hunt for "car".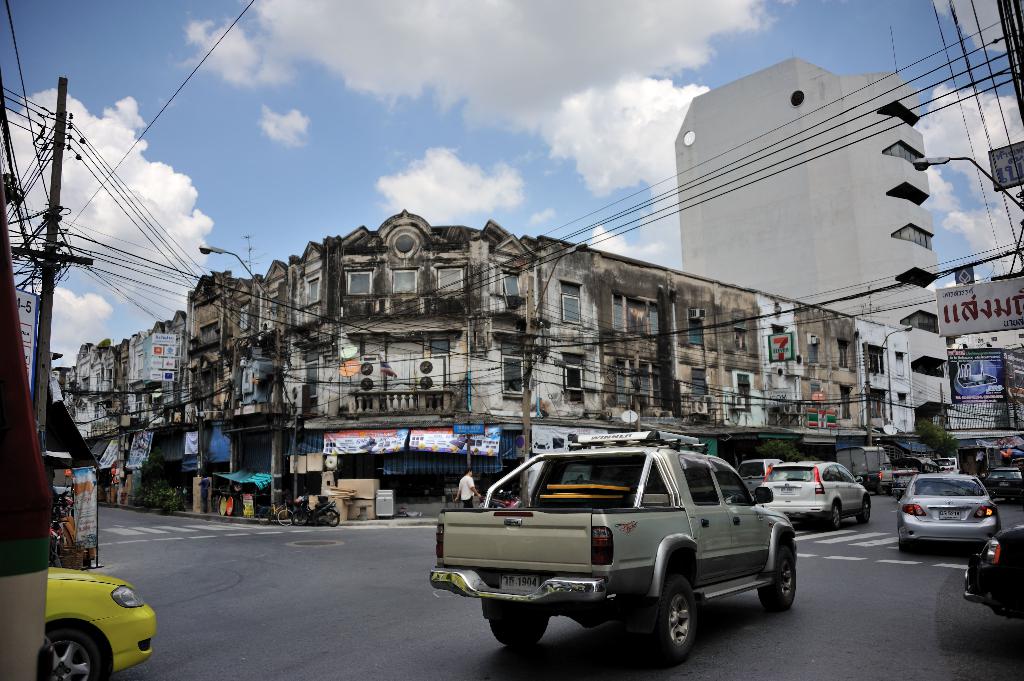
Hunted down at <box>49,556,157,680</box>.
